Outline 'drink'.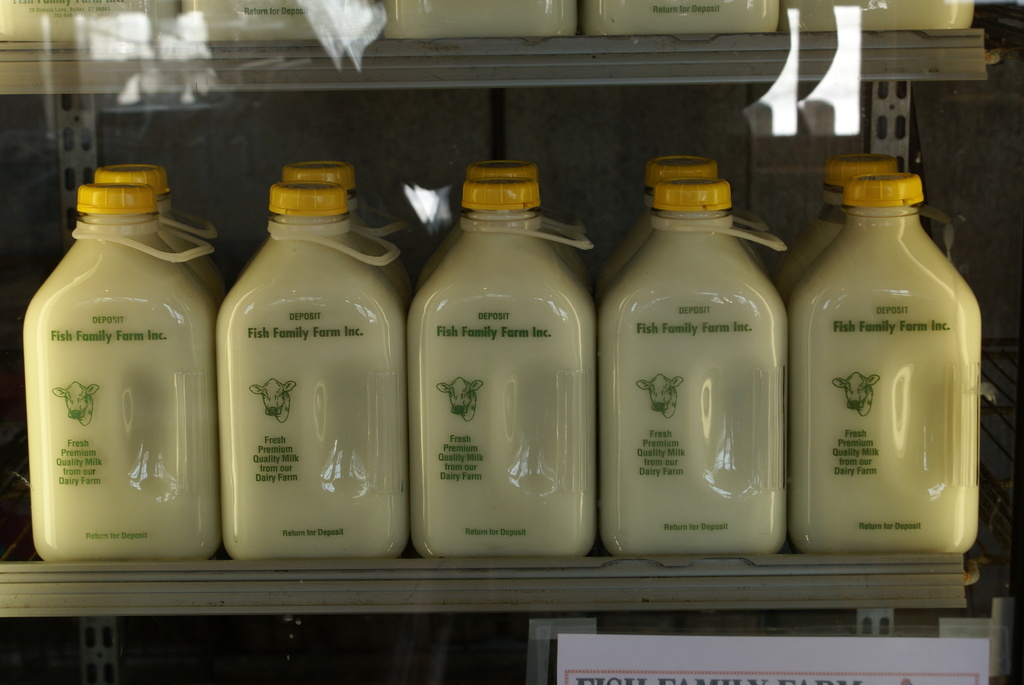
Outline: select_region(786, 173, 978, 550).
